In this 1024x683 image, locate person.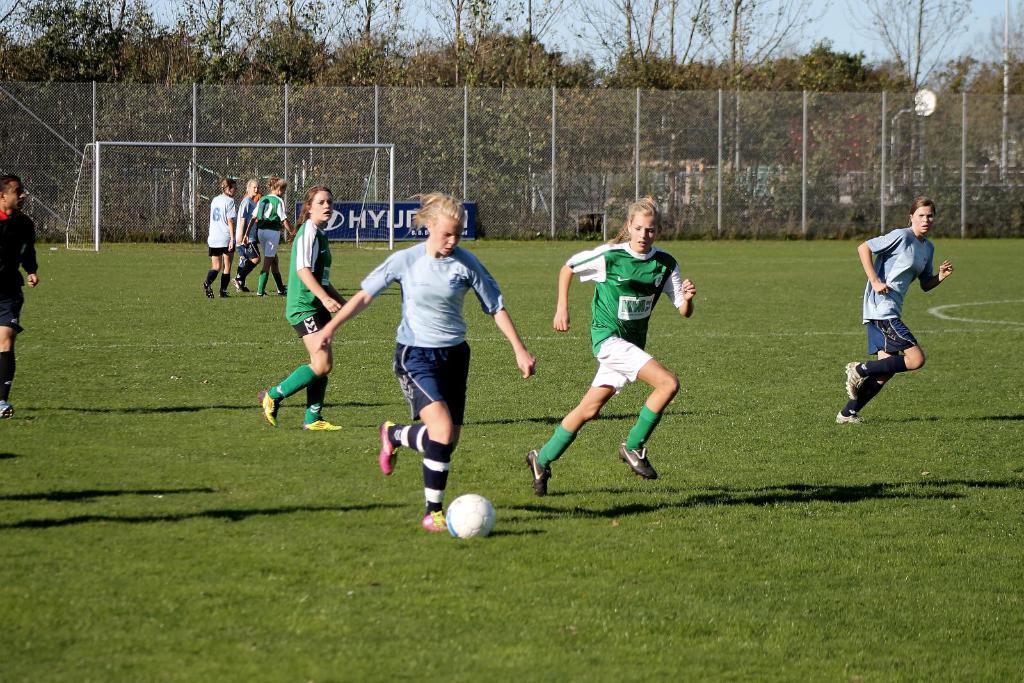
Bounding box: x1=0 y1=173 x2=44 y2=420.
